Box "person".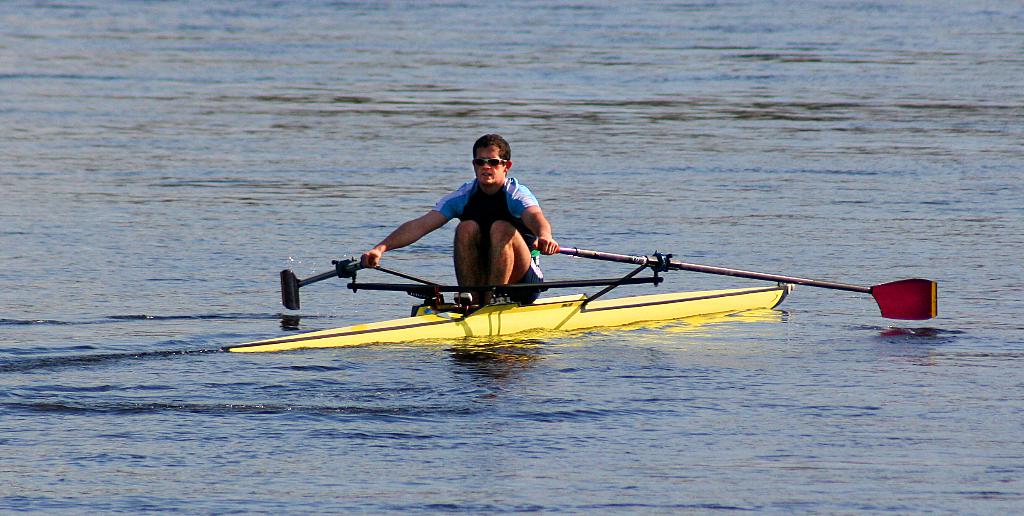
[x1=394, y1=129, x2=566, y2=303].
